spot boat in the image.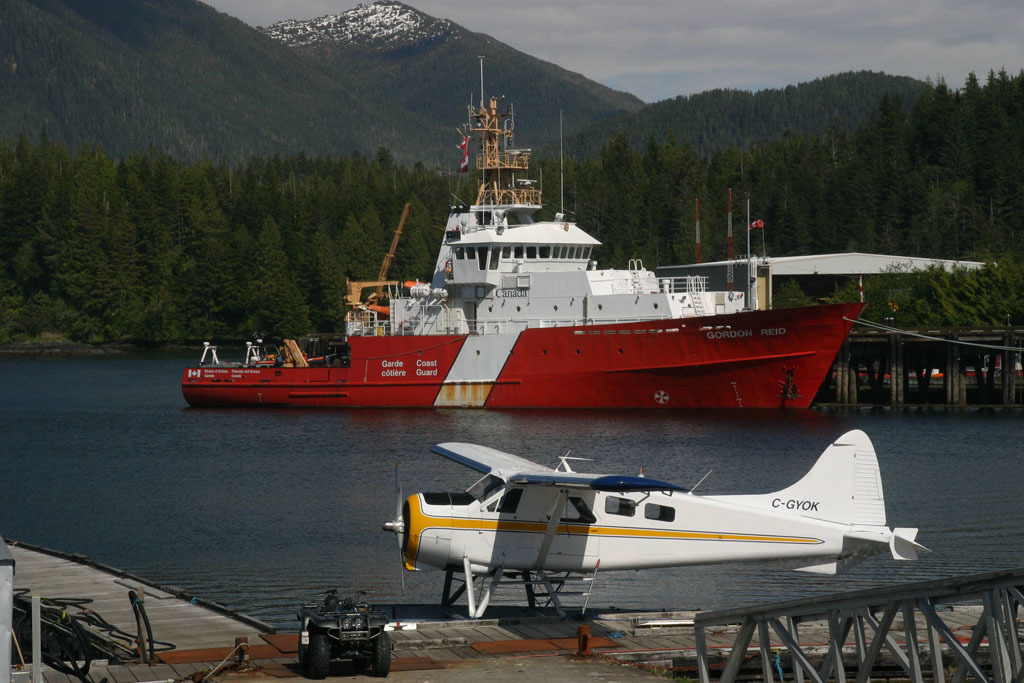
boat found at x1=177, y1=71, x2=868, y2=431.
